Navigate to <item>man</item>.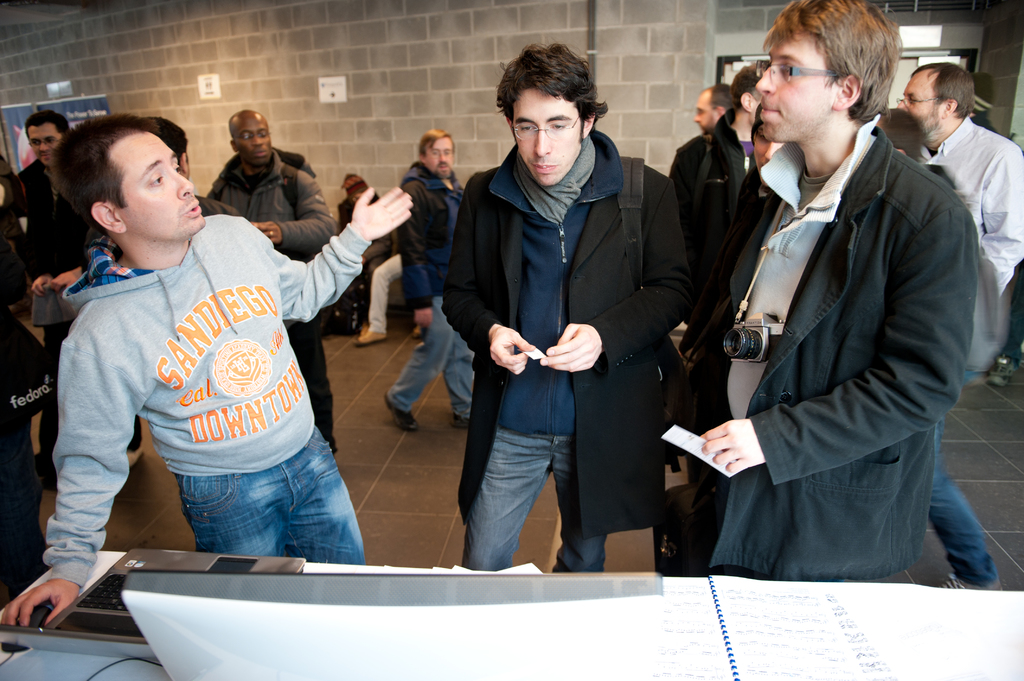
Navigation target: 440:41:689:573.
